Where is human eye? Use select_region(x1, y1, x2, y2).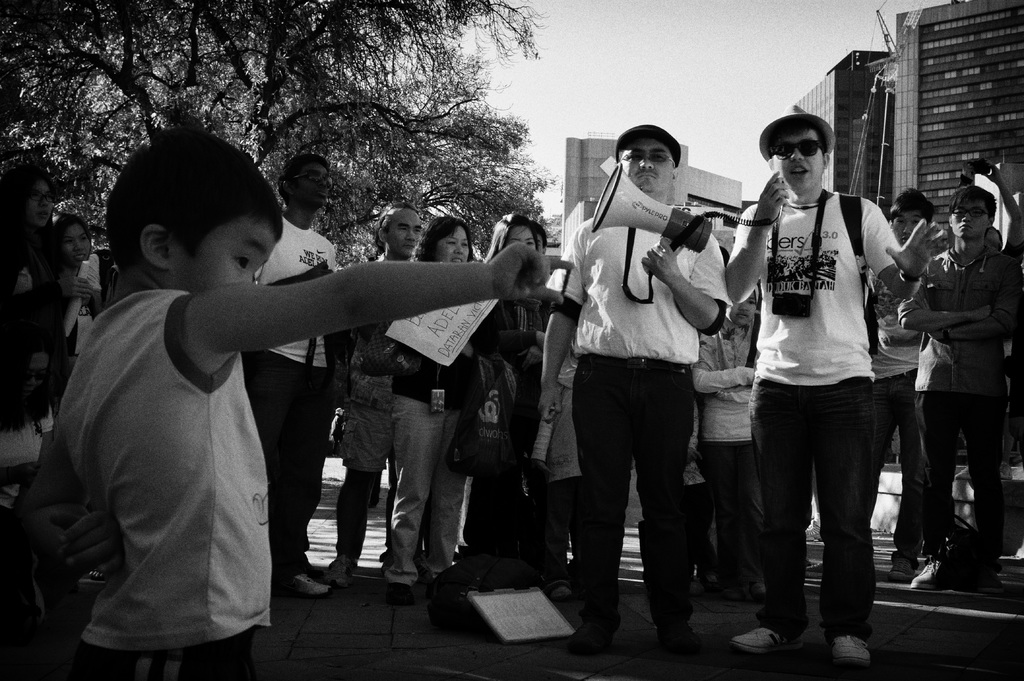
select_region(447, 240, 456, 246).
